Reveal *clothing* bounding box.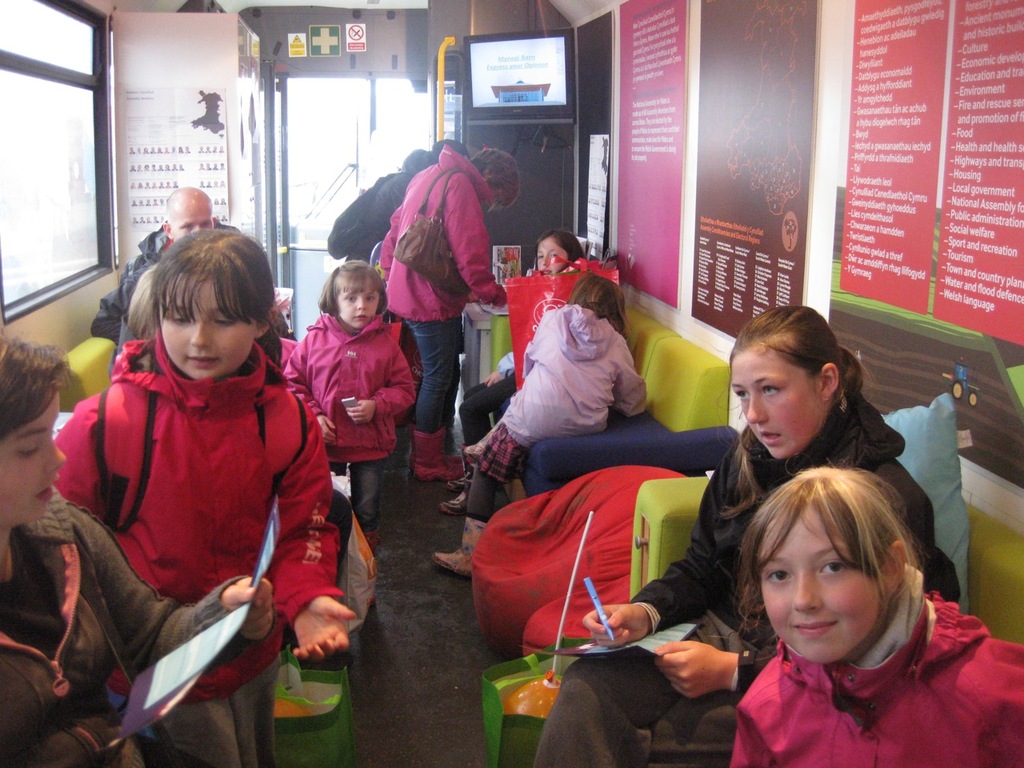
Revealed: <region>459, 350, 522, 454</region>.
